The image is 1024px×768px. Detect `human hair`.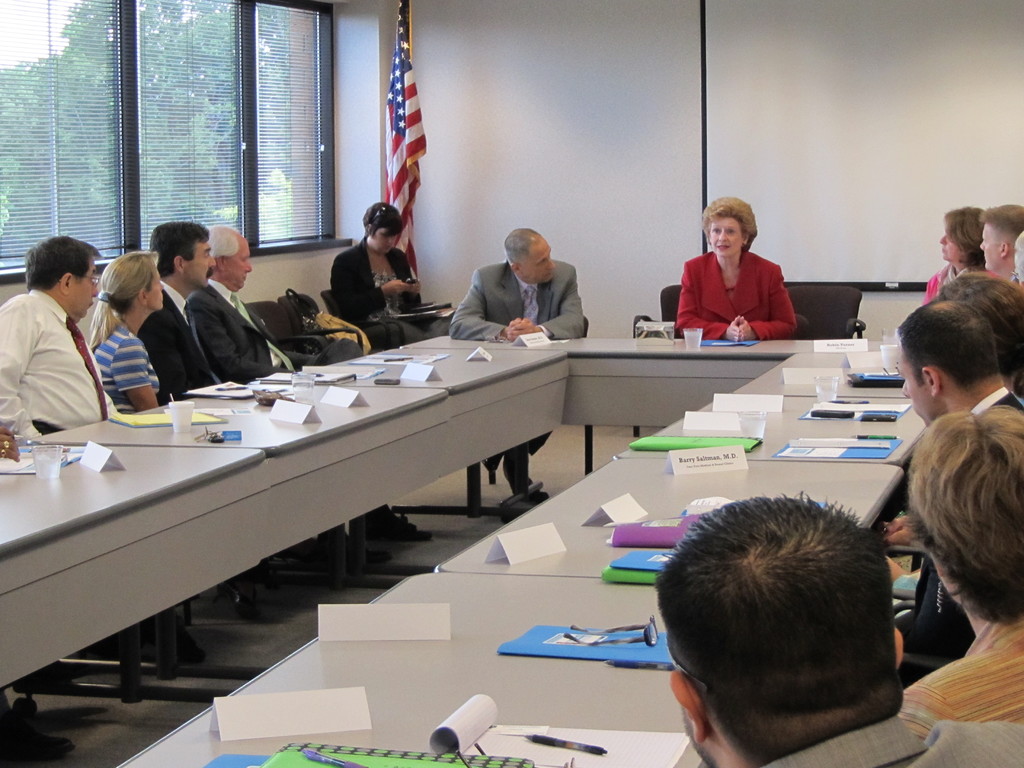
Detection: 943,213,986,262.
